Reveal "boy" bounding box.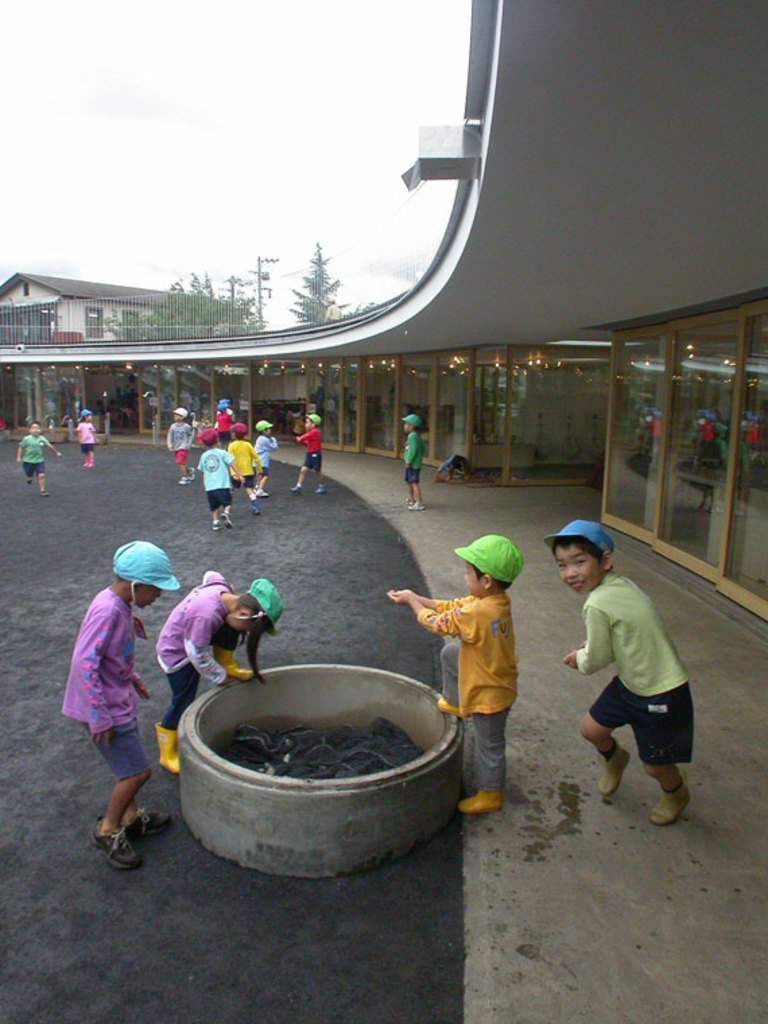
Revealed: [left=255, top=422, right=276, bottom=497].
